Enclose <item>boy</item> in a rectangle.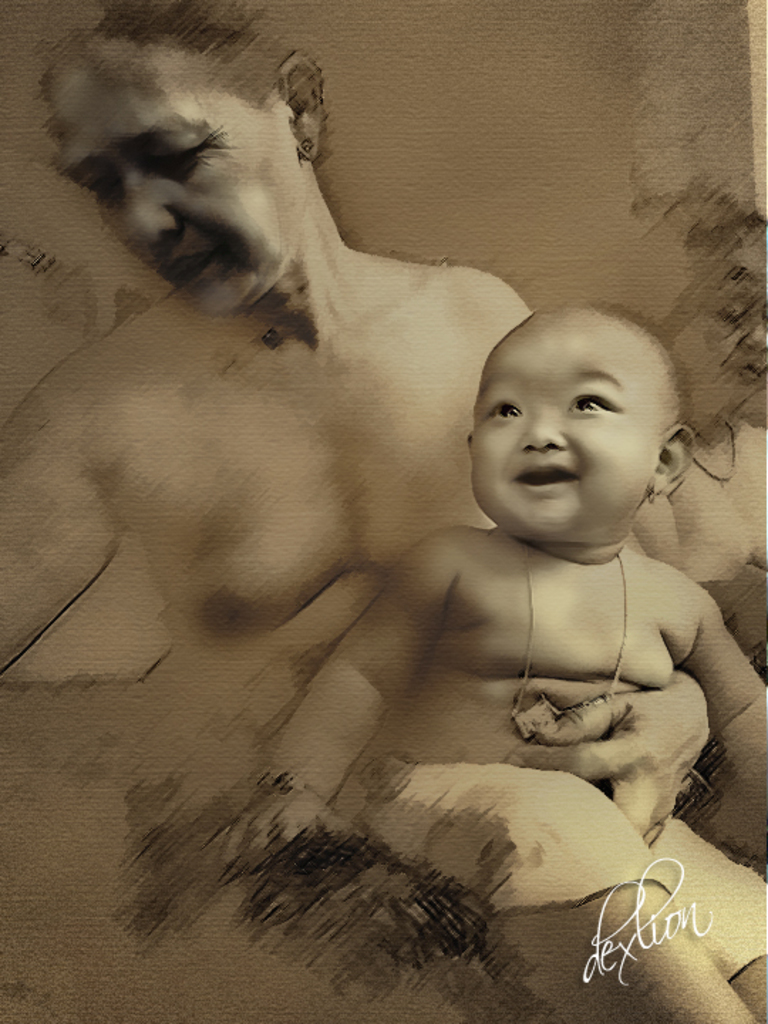
<box>225,293,767,1023</box>.
